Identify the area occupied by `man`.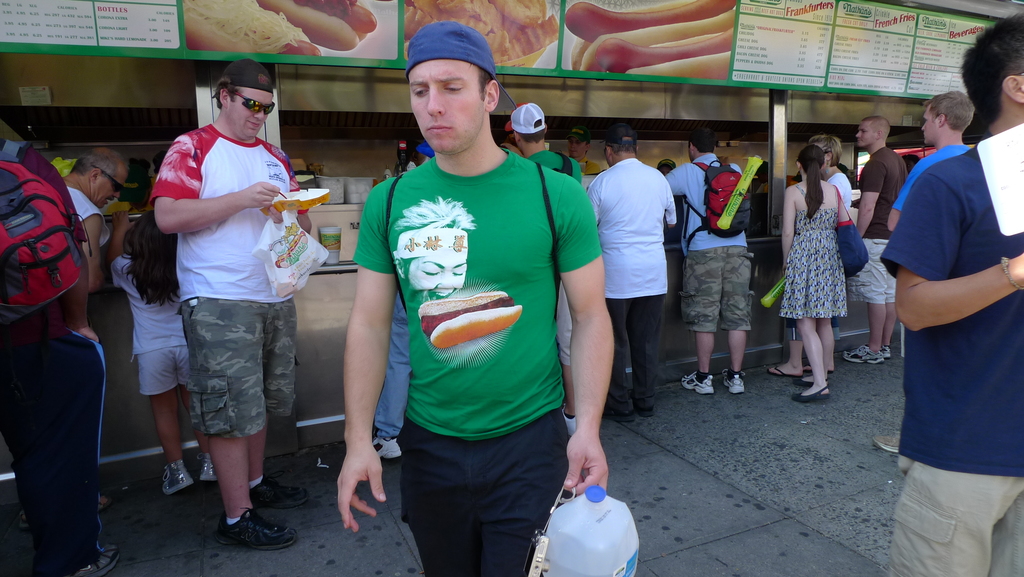
Area: [left=588, top=129, right=679, bottom=421].
